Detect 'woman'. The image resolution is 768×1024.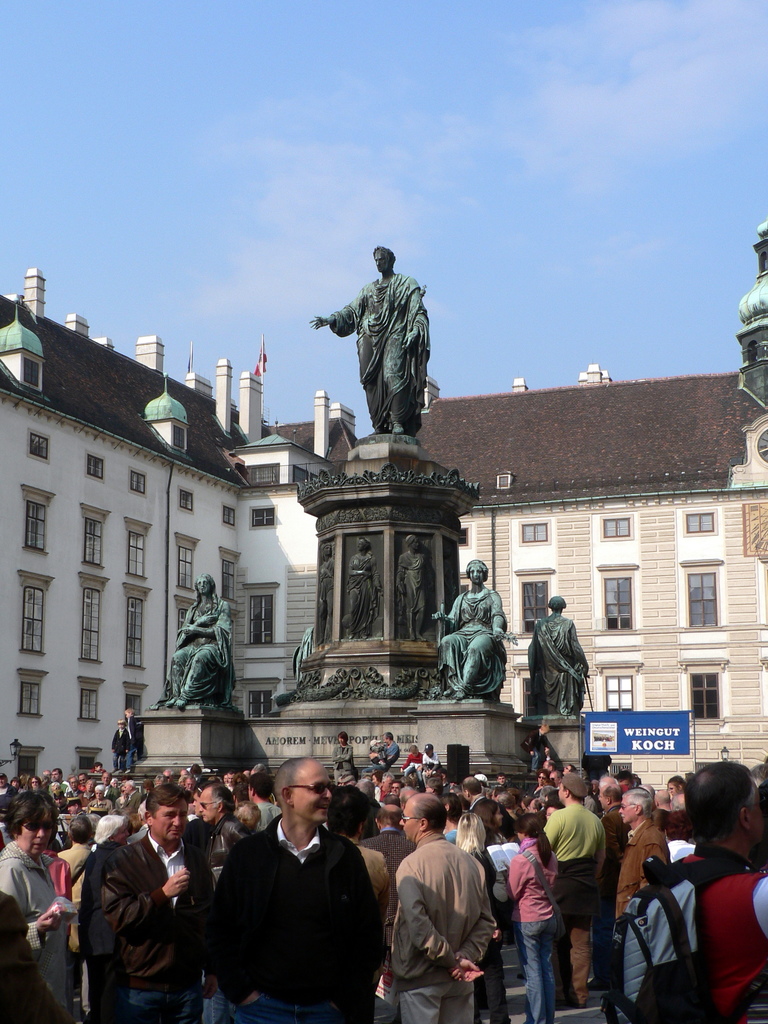
bbox=(504, 813, 561, 1023).
